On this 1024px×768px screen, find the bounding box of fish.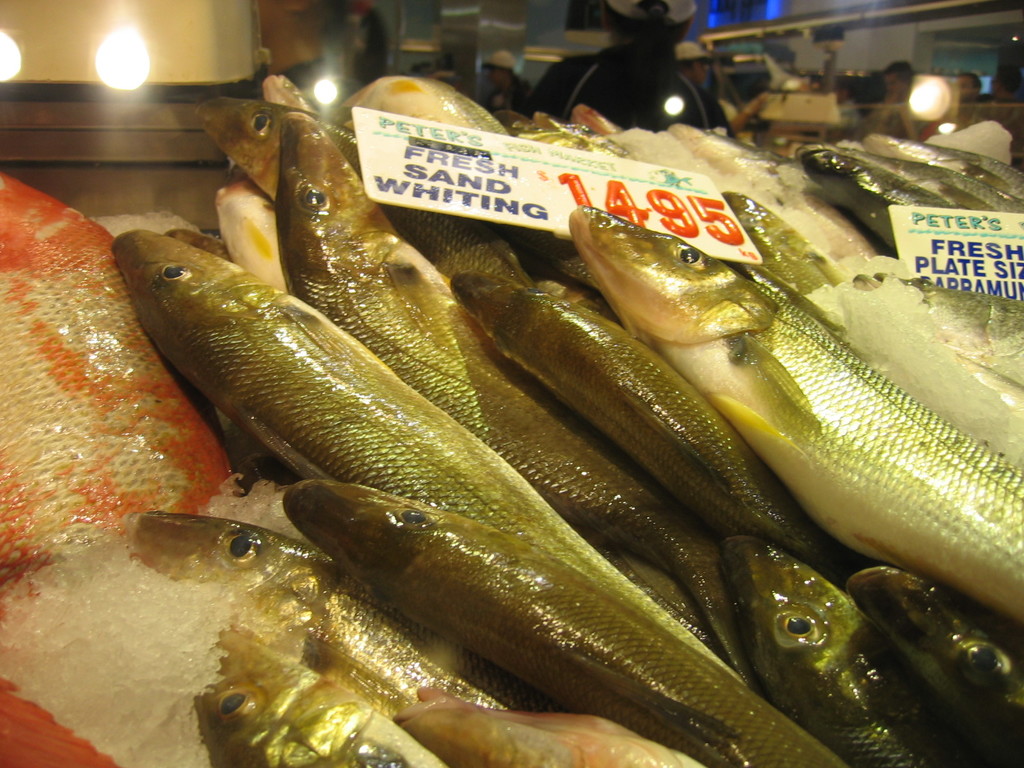
Bounding box: BBox(266, 70, 326, 117).
